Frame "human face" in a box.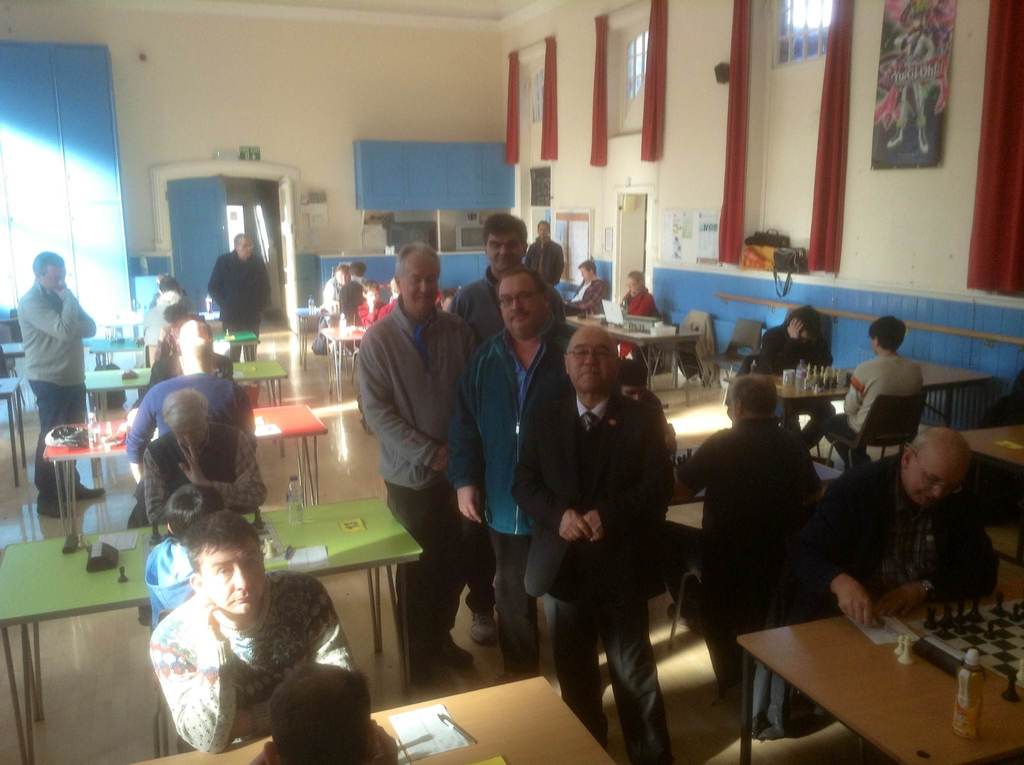
crop(499, 274, 541, 336).
